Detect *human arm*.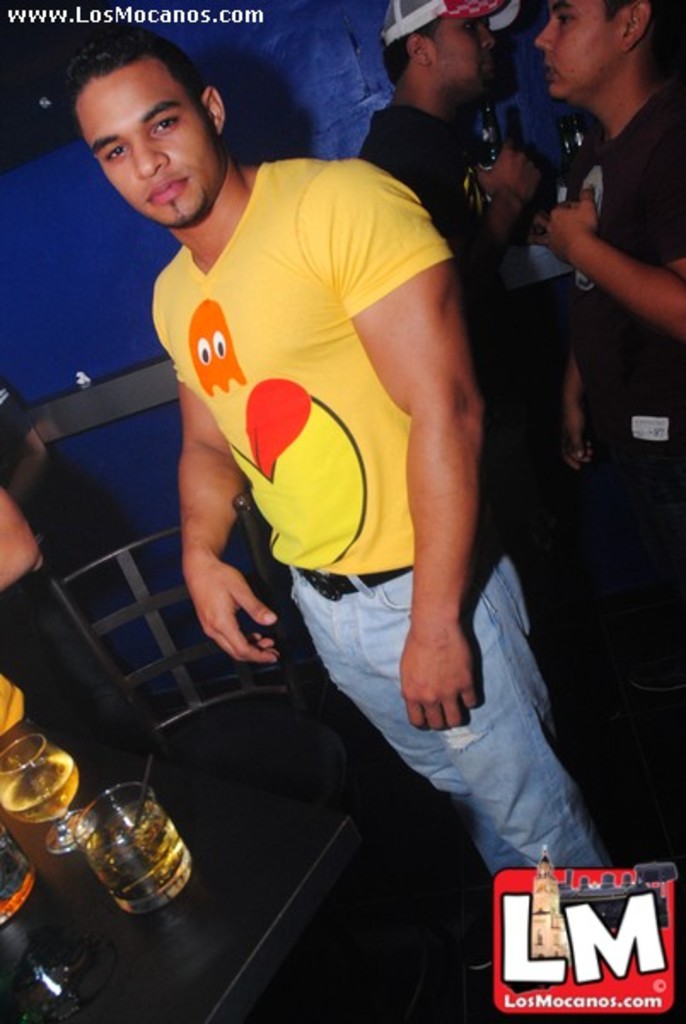
Detected at Rect(360, 207, 515, 814).
